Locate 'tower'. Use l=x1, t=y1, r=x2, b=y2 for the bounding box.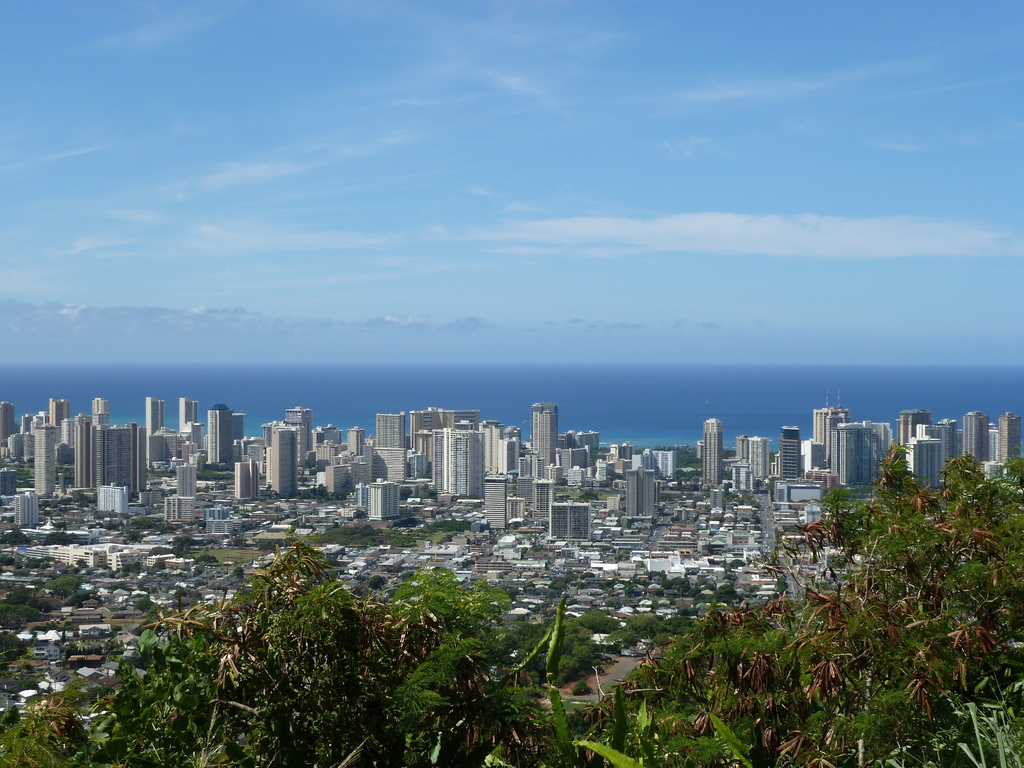
l=904, t=436, r=943, b=484.
